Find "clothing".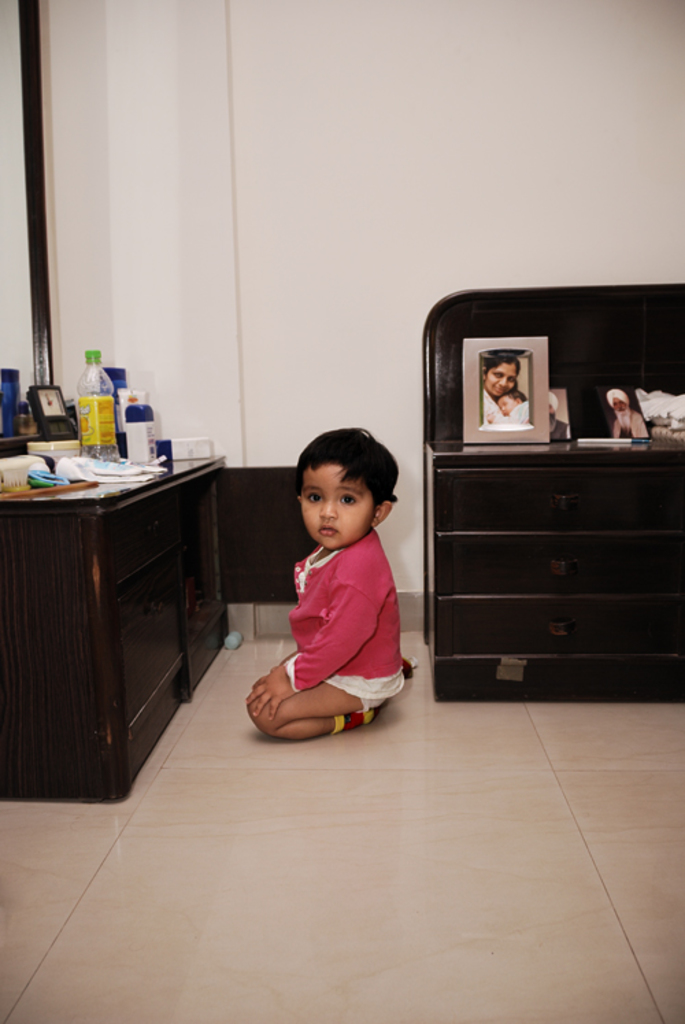
<region>611, 411, 649, 440</region>.
